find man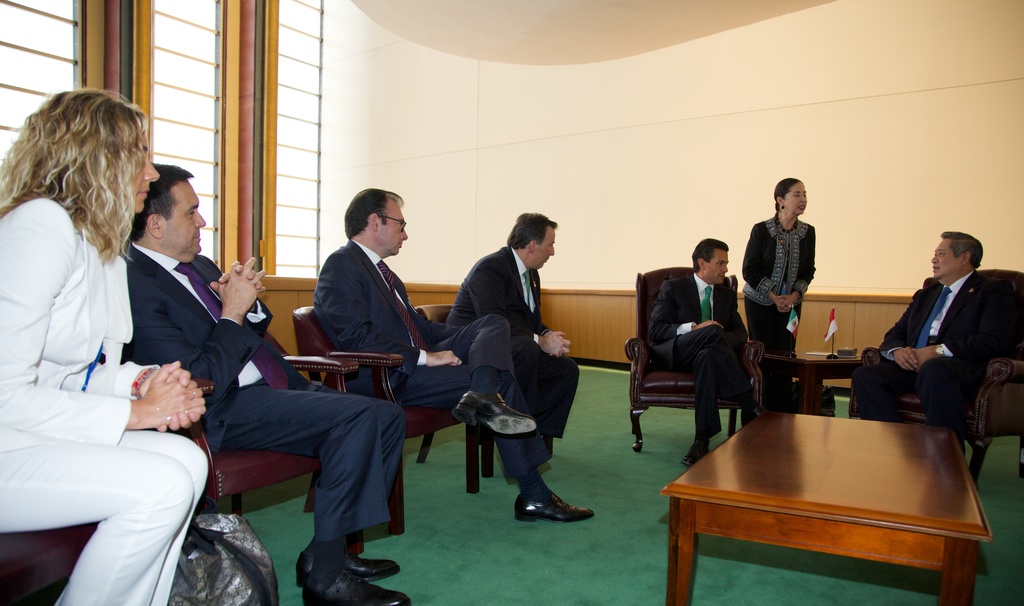
bbox=(861, 227, 1016, 452)
